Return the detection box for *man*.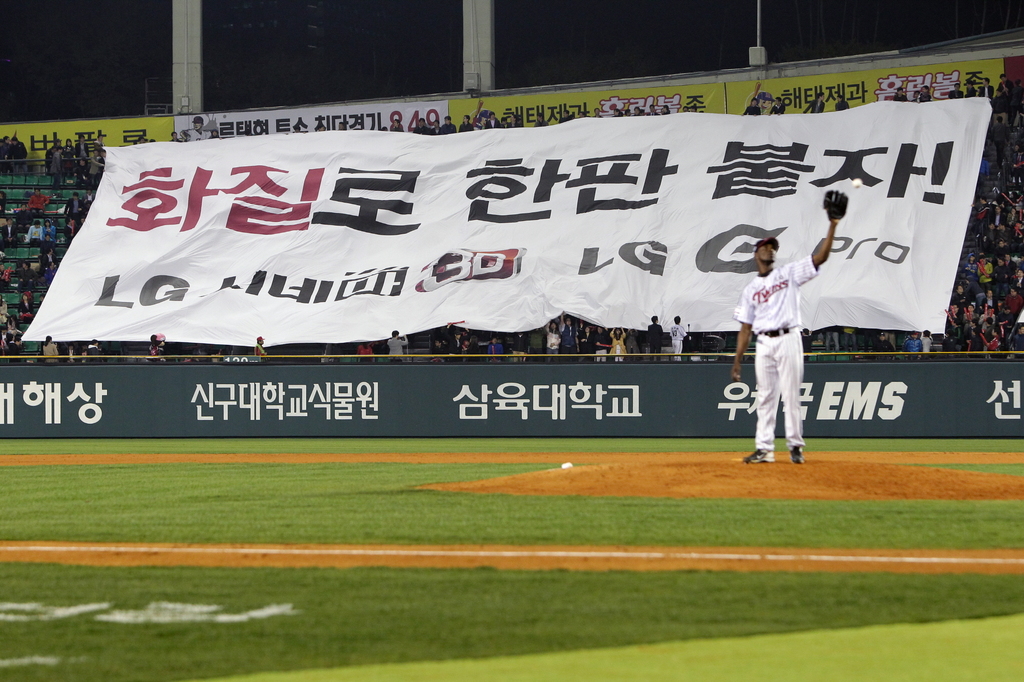
crop(905, 329, 921, 363).
